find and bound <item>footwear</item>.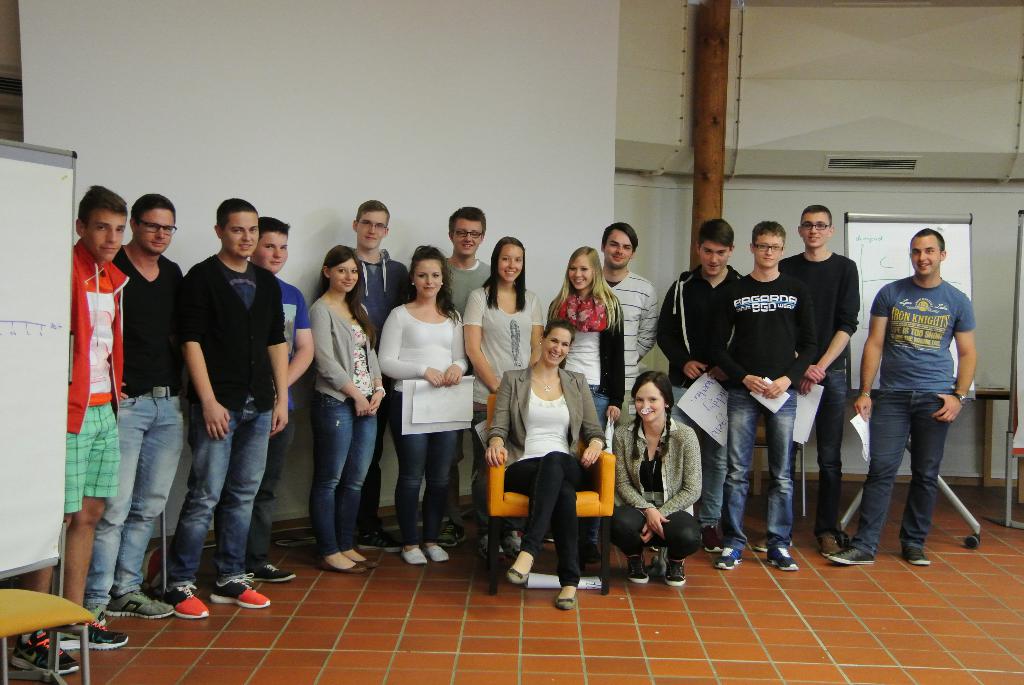
Bound: box=[170, 584, 212, 622].
